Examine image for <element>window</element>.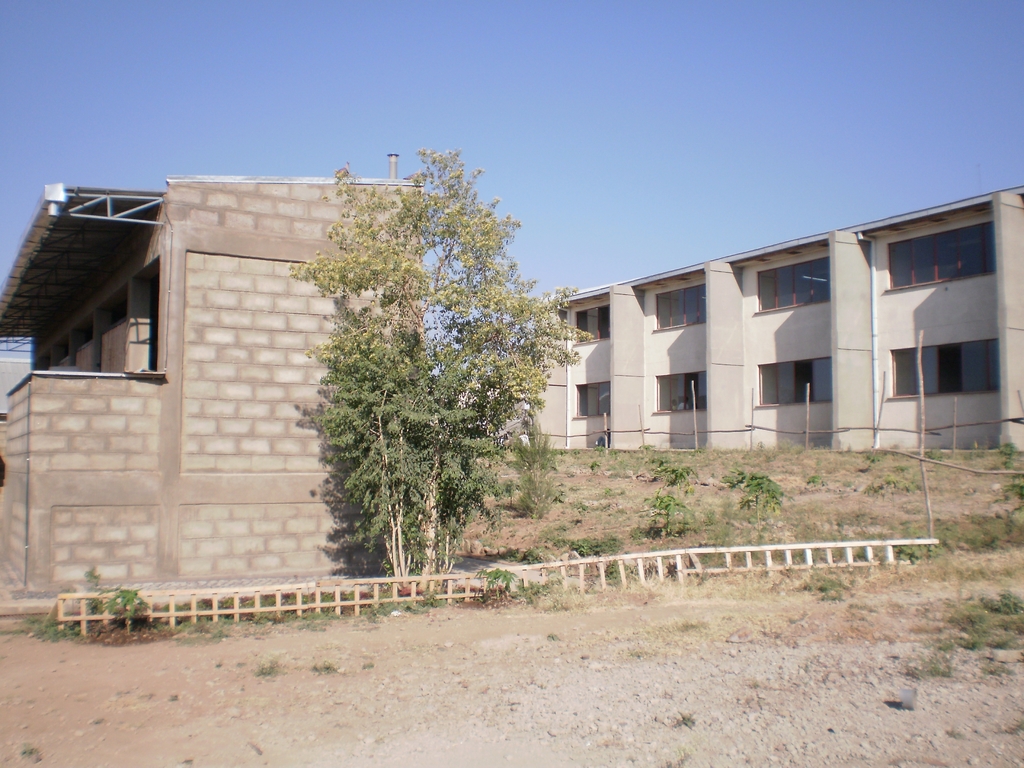
Examination result: rect(742, 252, 836, 321).
